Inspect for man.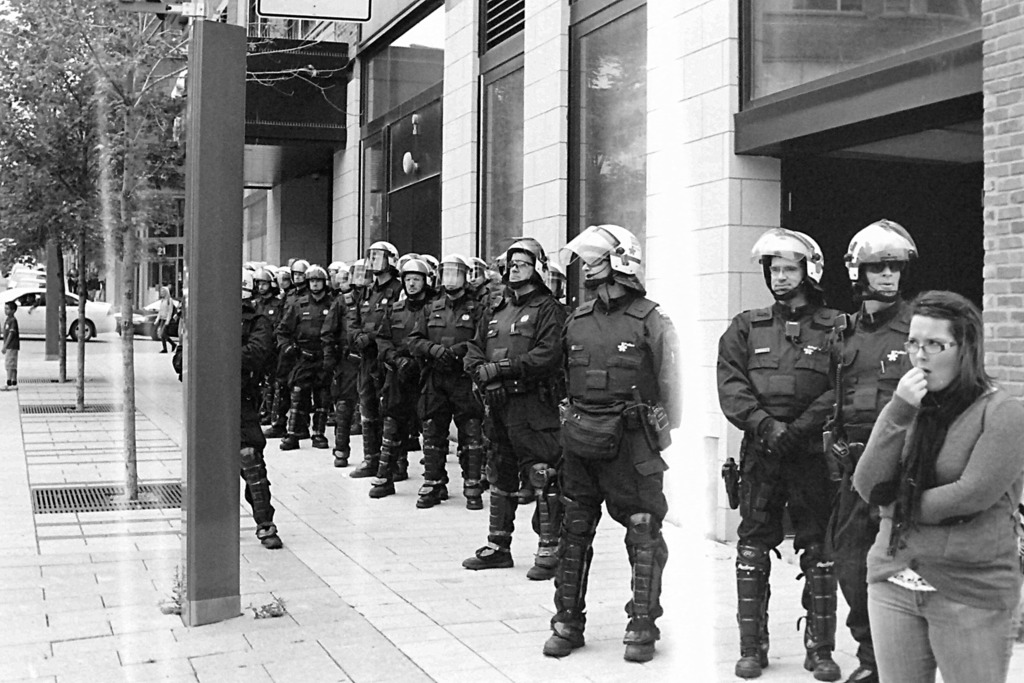
Inspection: (left=533, top=206, right=693, bottom=667).
